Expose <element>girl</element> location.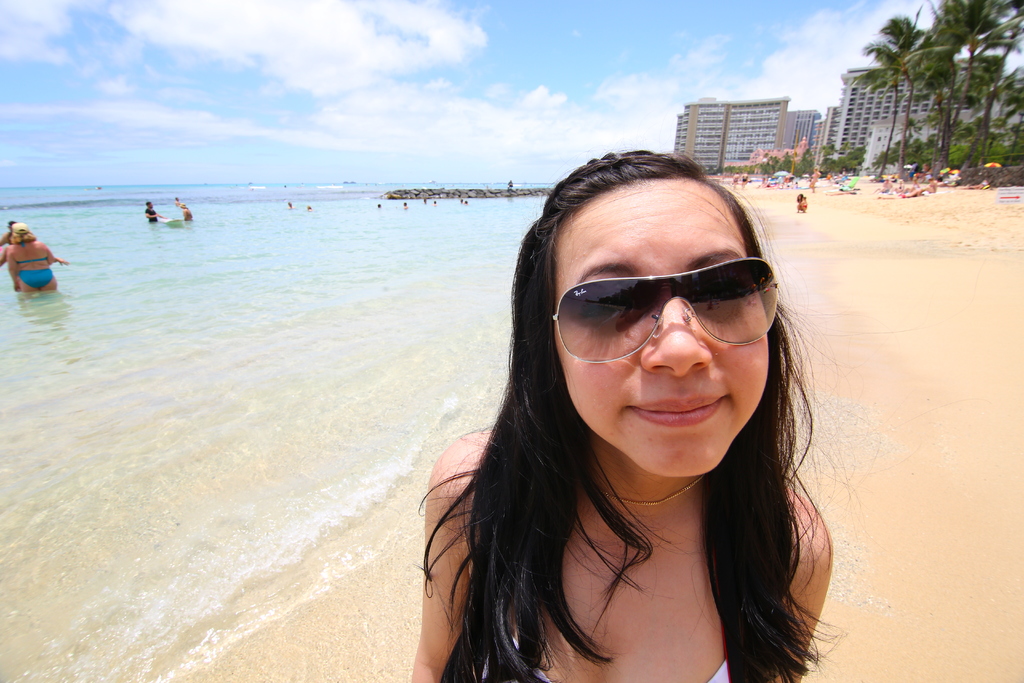
Exposed at [405,145,846,682].
